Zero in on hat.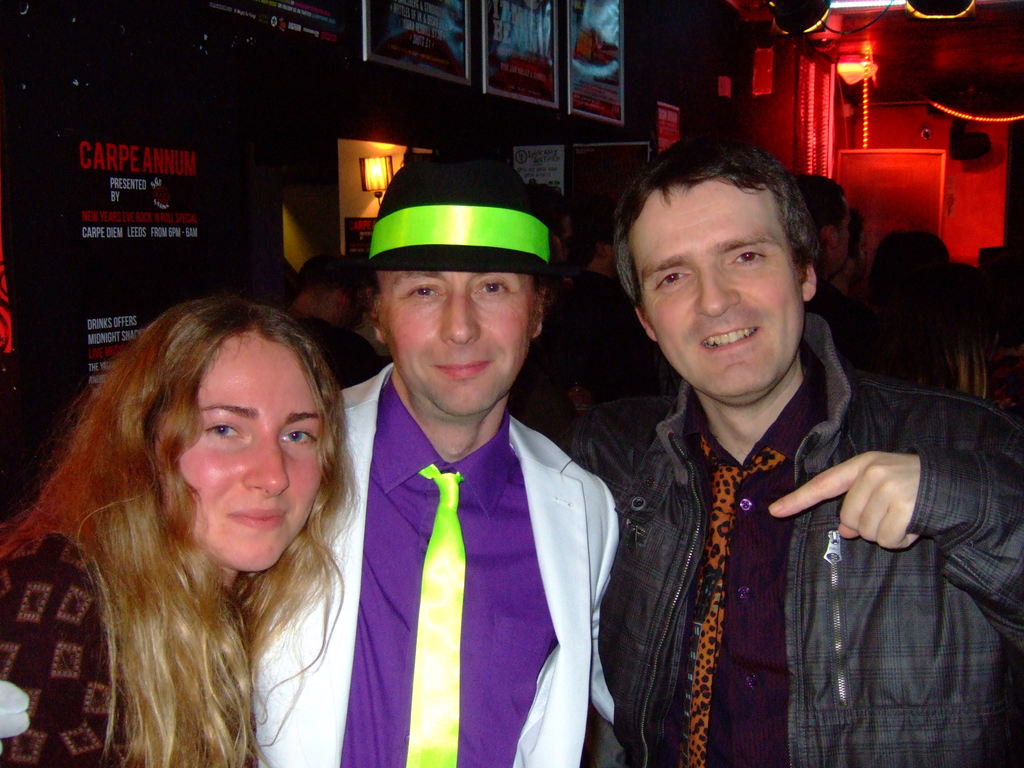
Zeroed in: [356, 150, 562, 276].
